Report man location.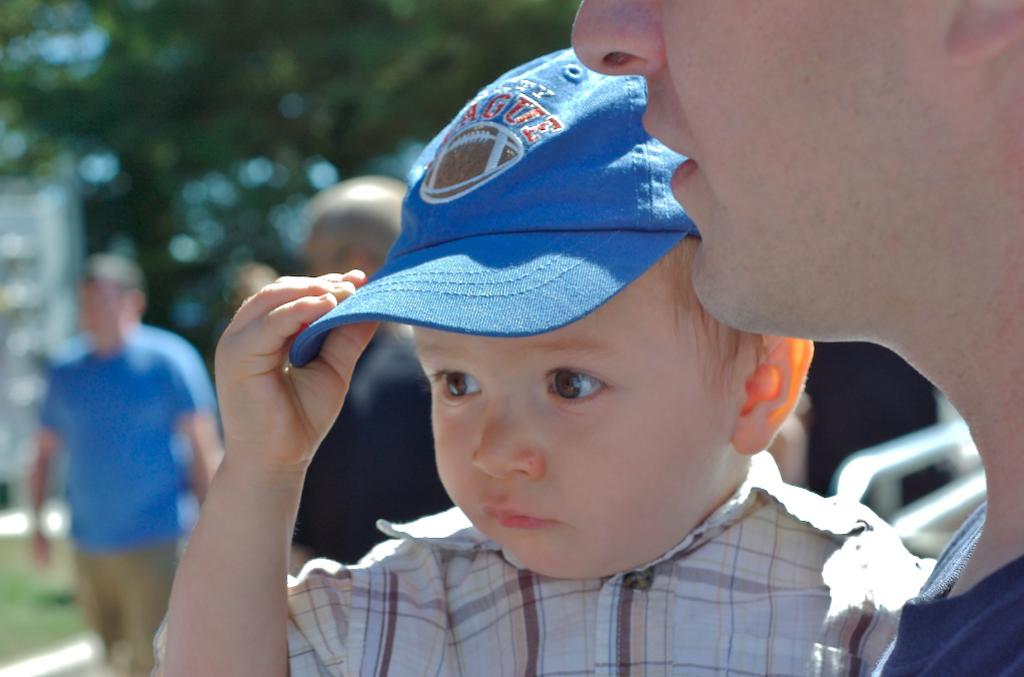
Report: <box>27,253,206,657</box>.
